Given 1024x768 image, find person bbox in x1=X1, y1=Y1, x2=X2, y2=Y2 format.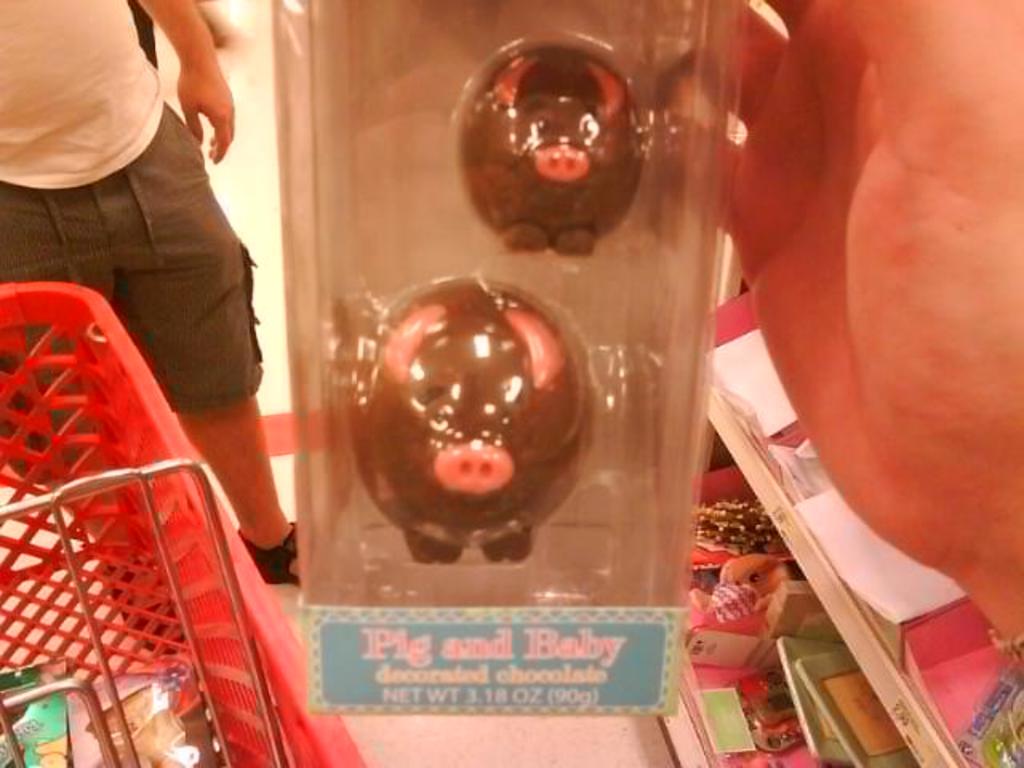
x1=0, y1=0, x2=301, y2=590.
